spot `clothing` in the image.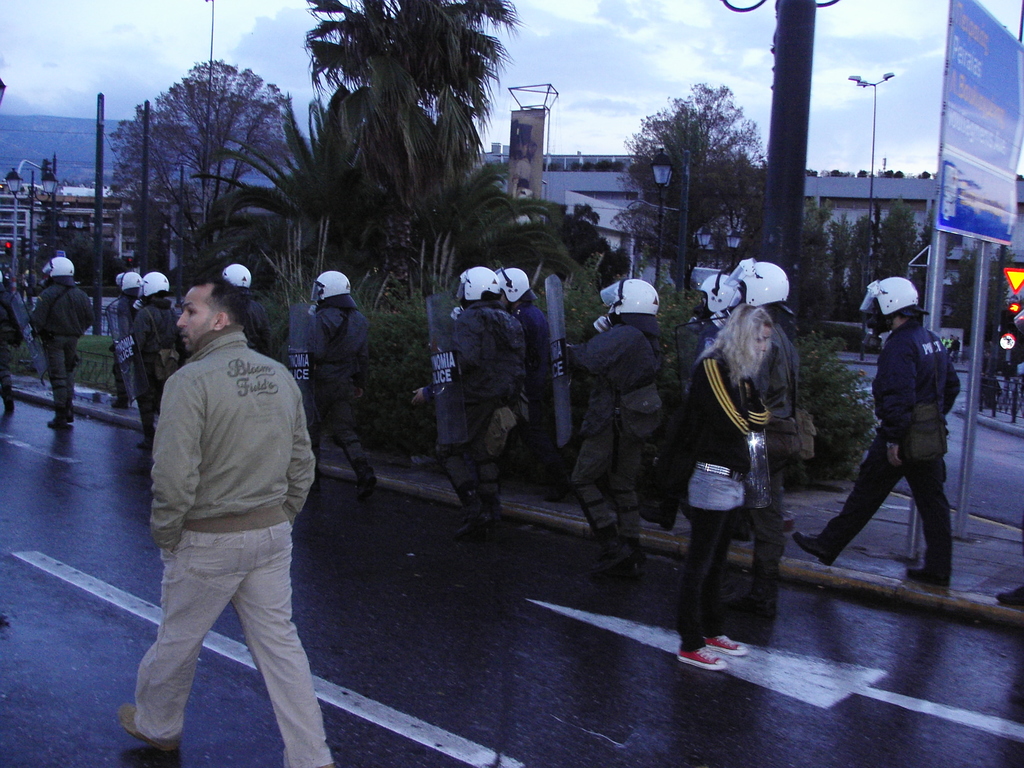
`clothing` found at BBox(691, 305, 761, 653).
